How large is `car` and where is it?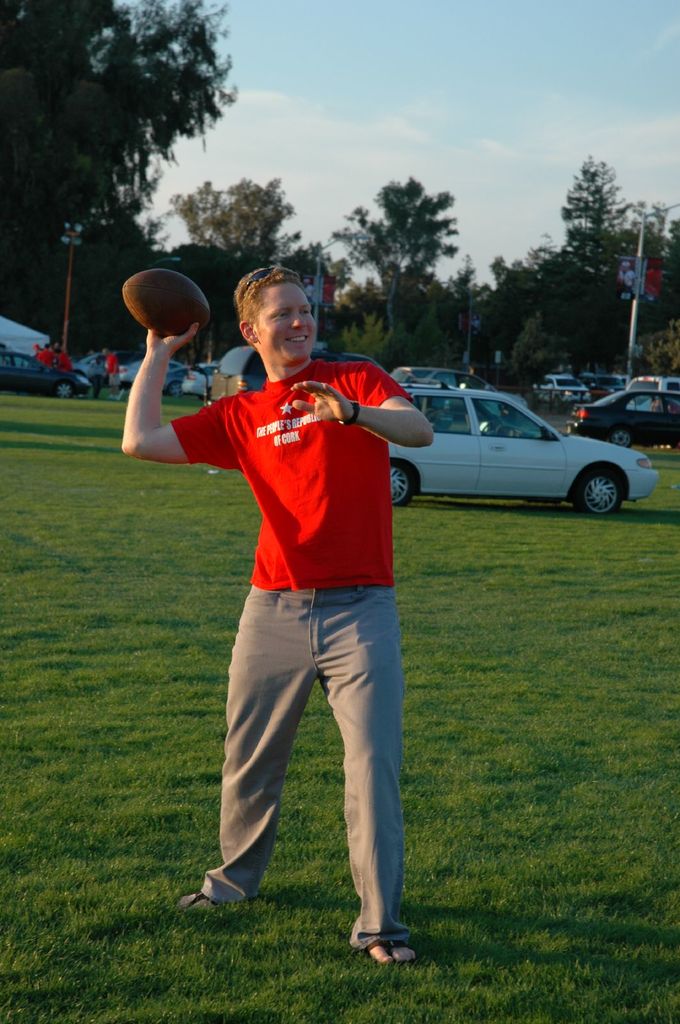
Bounding box: locate(569, 387, 679, 447).
